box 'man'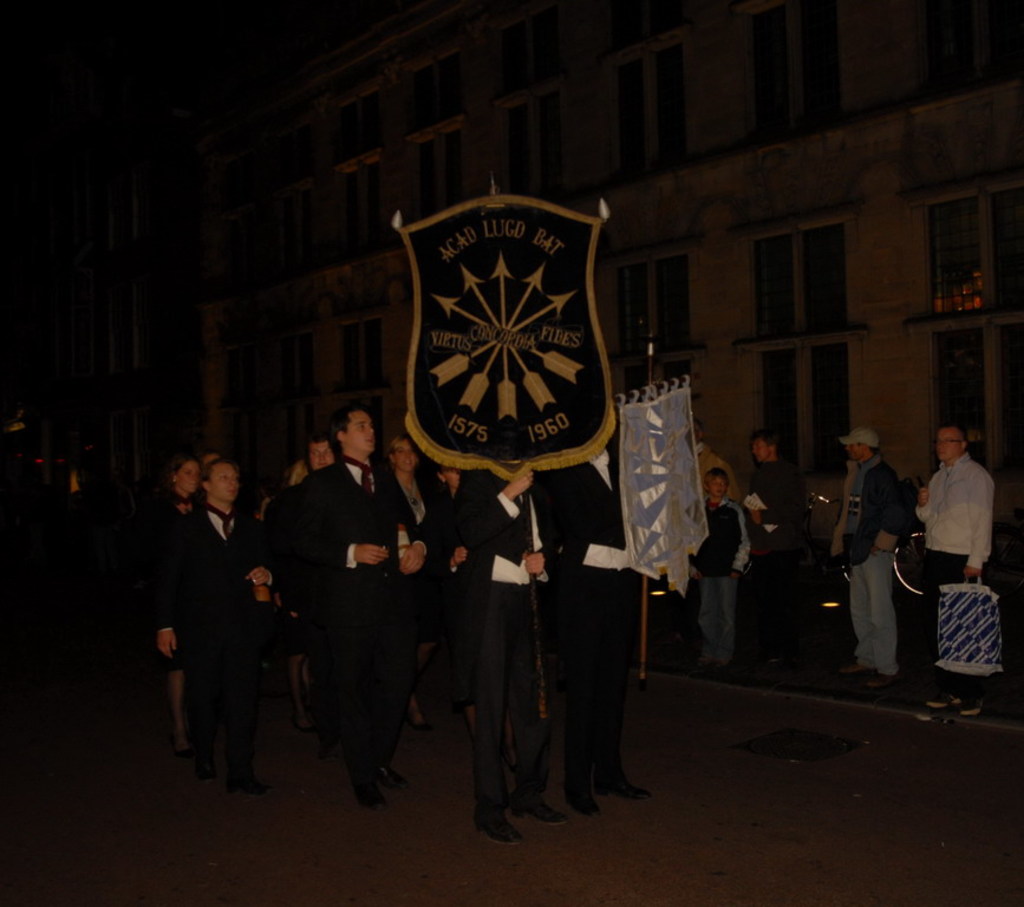
box=[828, 428, 899, 683]
